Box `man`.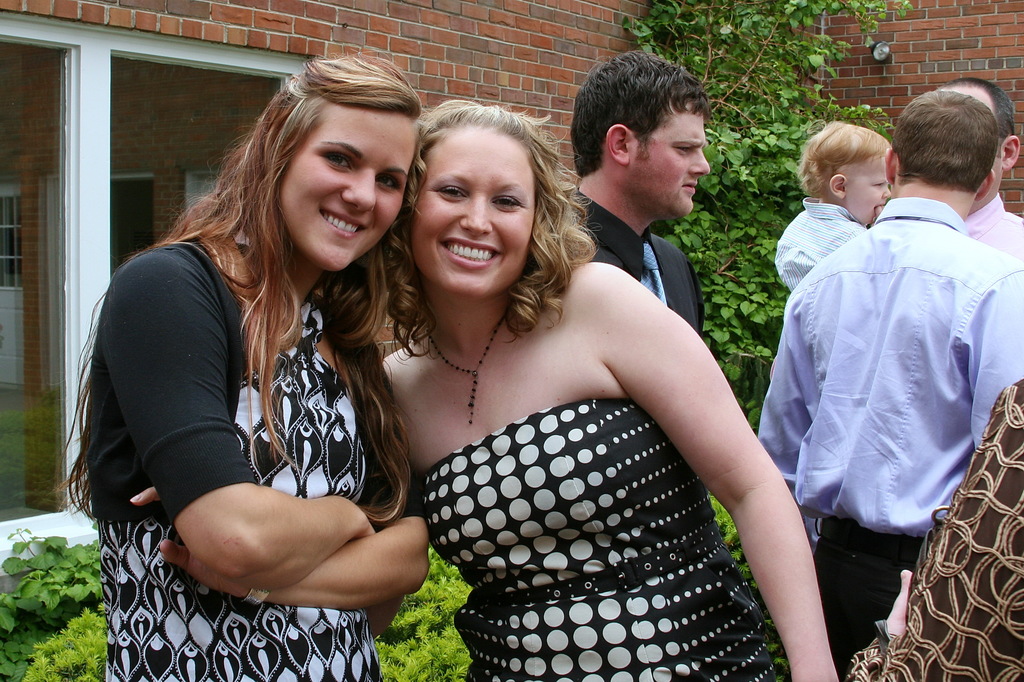
{"x1": 934, "y1": 73, "x2": 1023, "y2": 258}.
